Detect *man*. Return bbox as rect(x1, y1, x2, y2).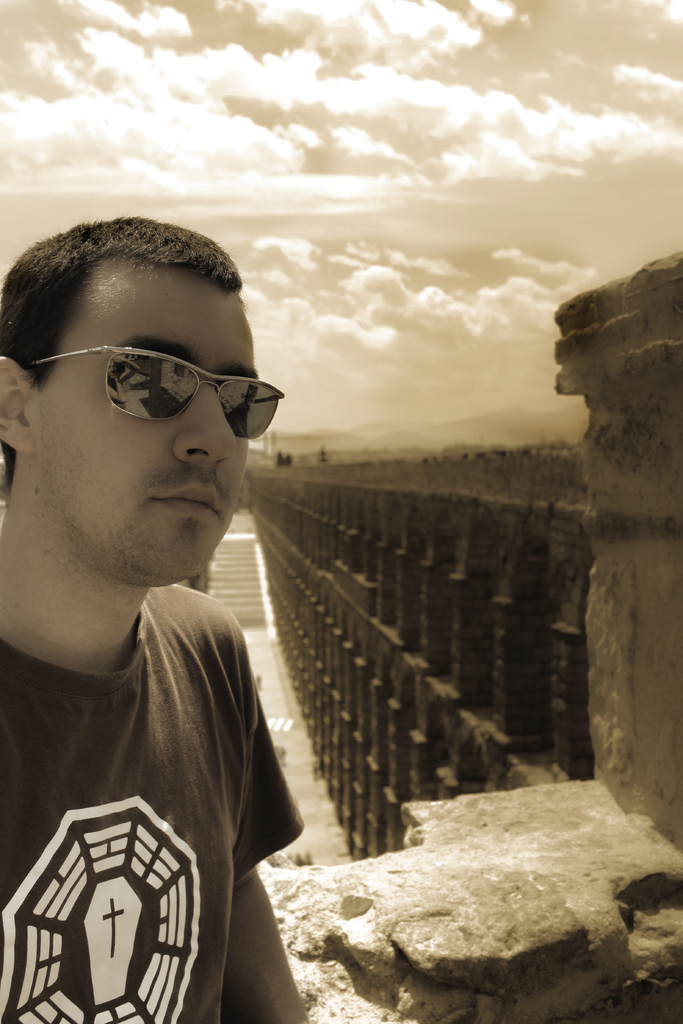
rect(0, 203, 322, 1023).
